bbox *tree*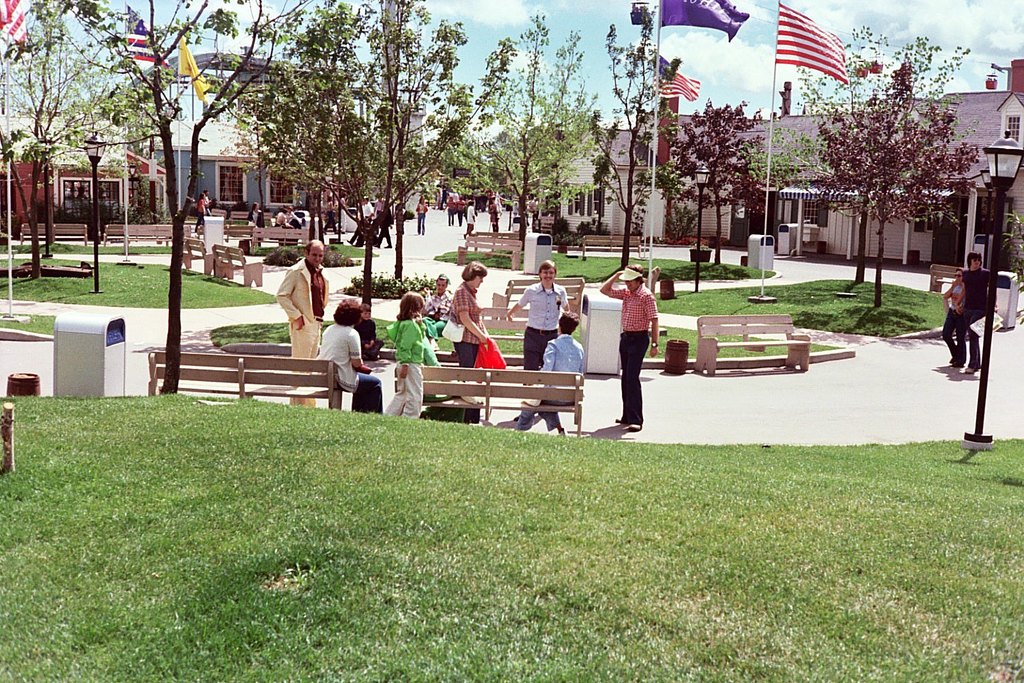
477, 13, 590, 250
